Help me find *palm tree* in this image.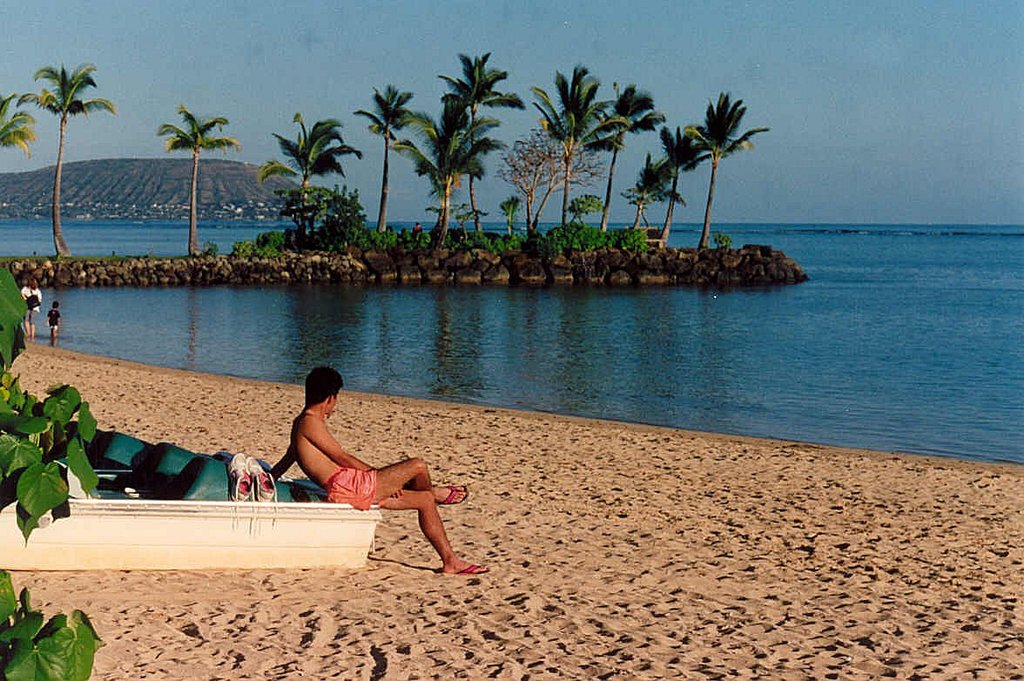
Found it: <bbox>10, 44, 98, 241</bbox>.
